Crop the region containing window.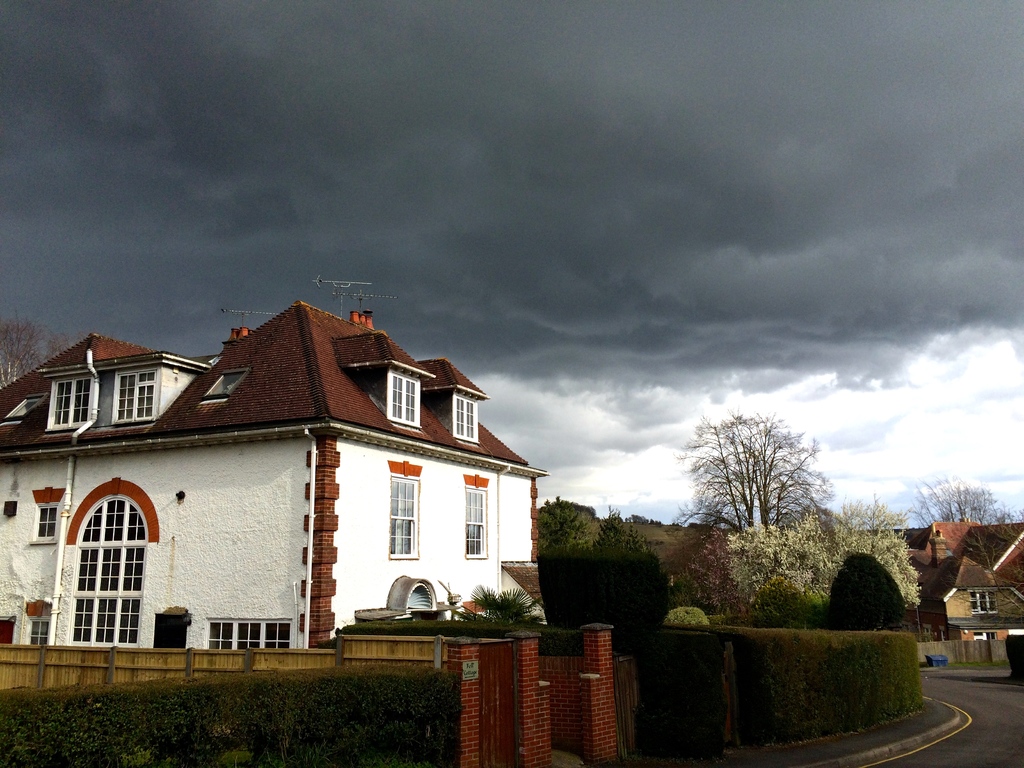
Crop region: {"left": 454, "top": 396, "right": 479, "bottom": 438}.
